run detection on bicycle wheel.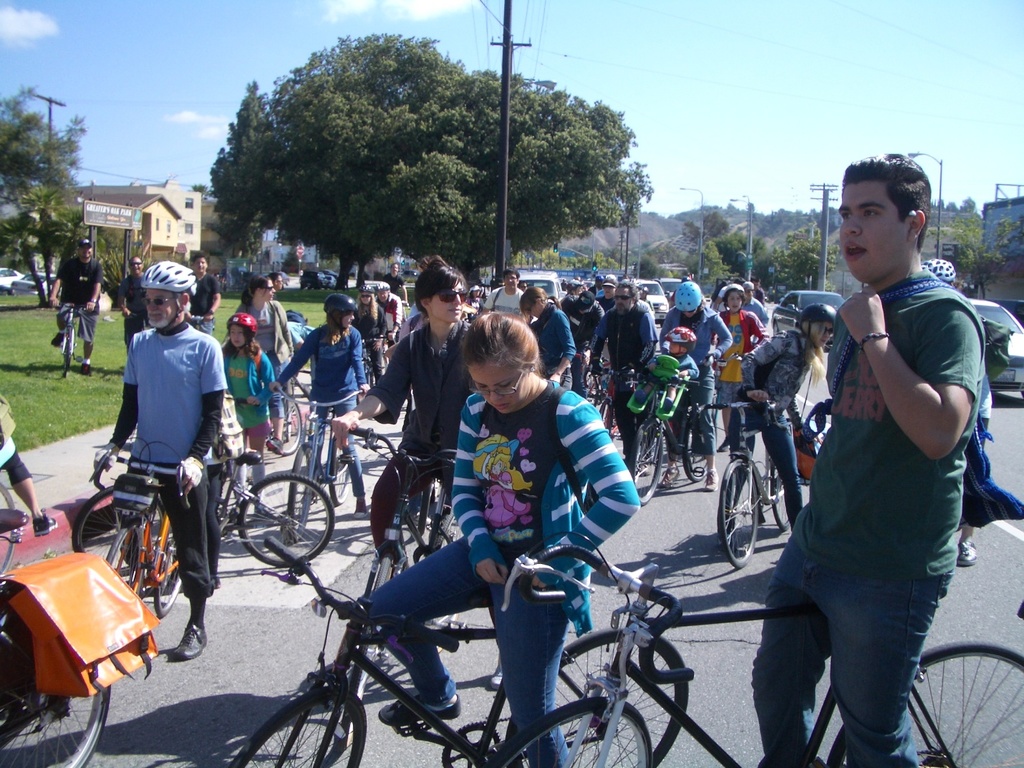
Result: {"left": 150, "top": 522, "right": 188, "bottom": 619}.
